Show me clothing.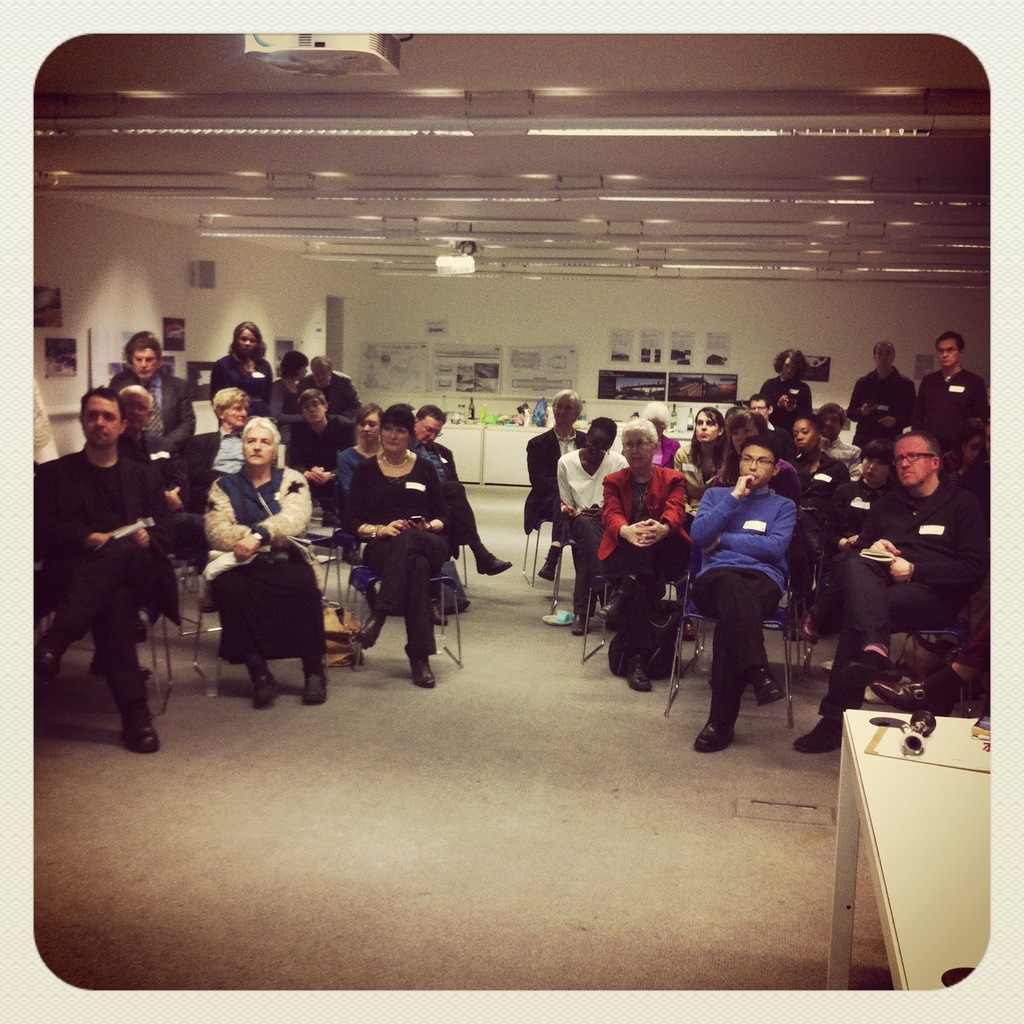
clothing is here: pyautogui.locateOnScreen(816, 476, 982, 726).
